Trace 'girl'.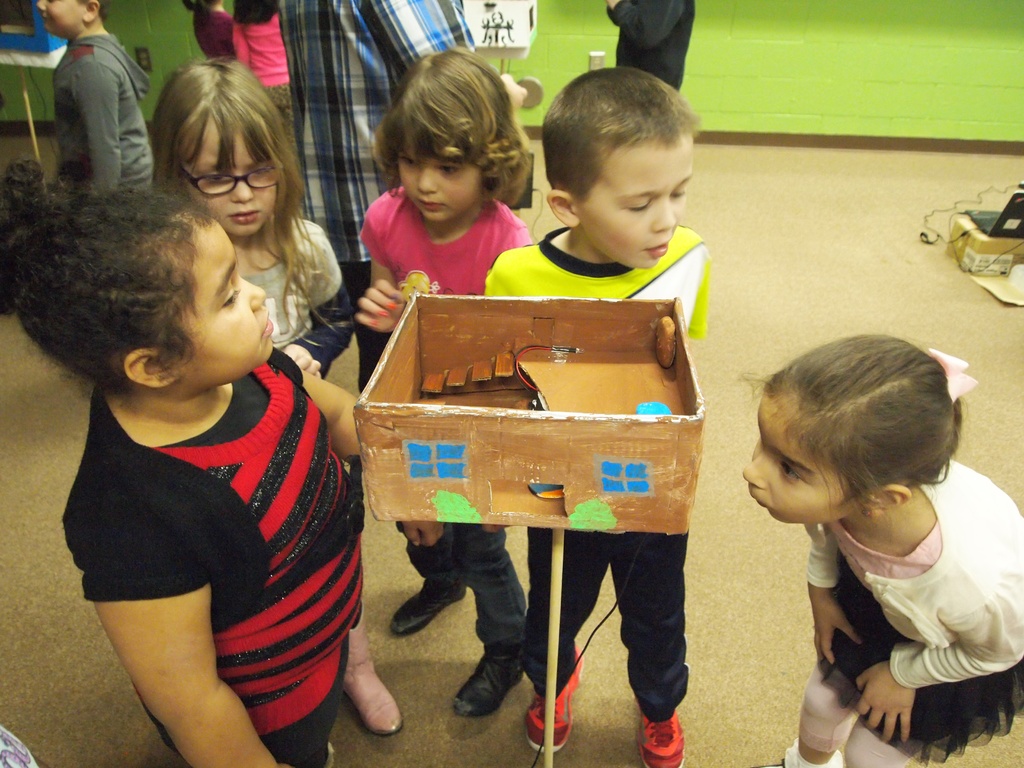
Traced to [x1=232, y1=0, x2=293, y2=146].
